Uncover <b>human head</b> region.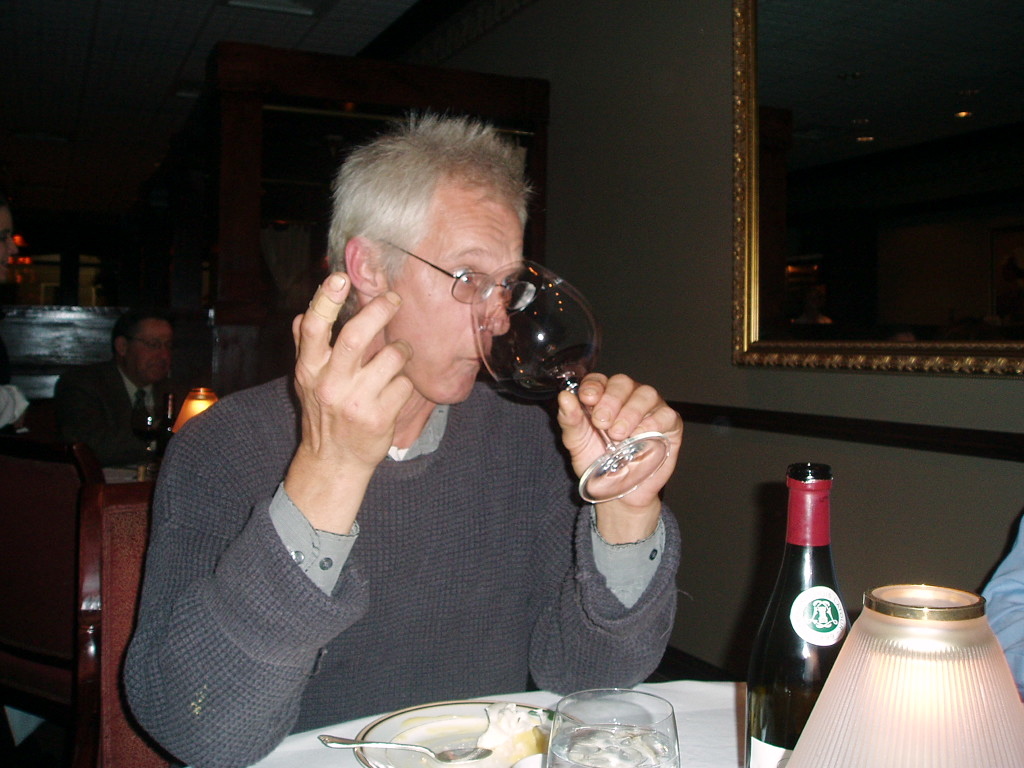
Uncovered: [308,121,554,408].
